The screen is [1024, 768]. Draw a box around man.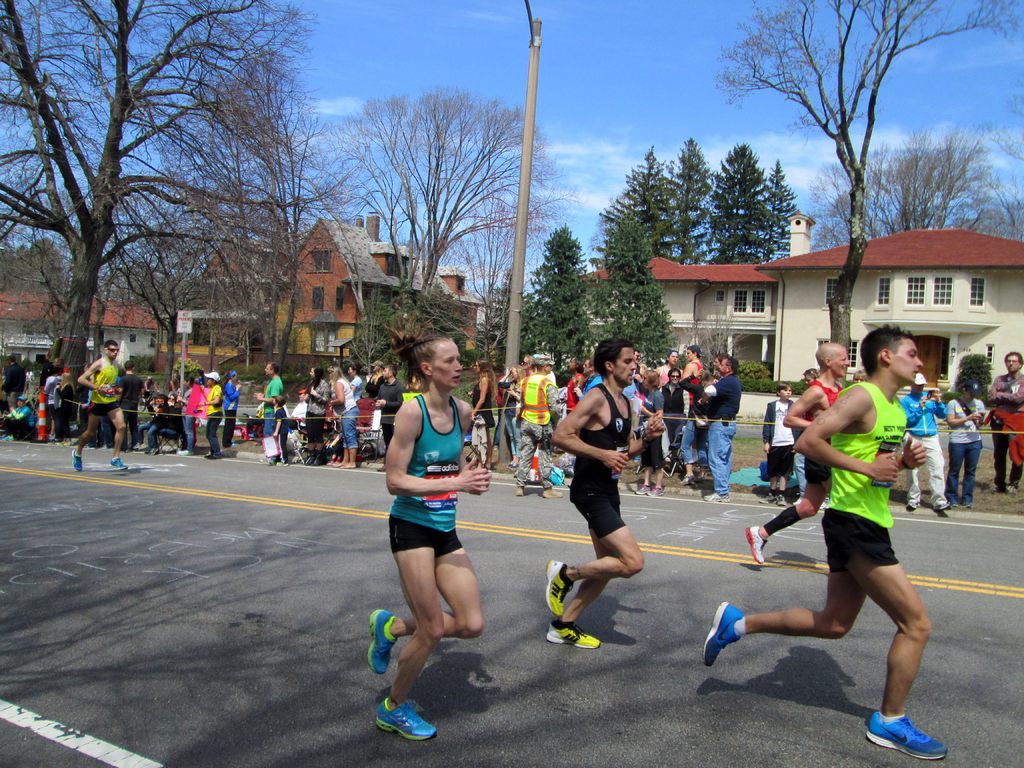
locate(746, 341, 847, 564).
